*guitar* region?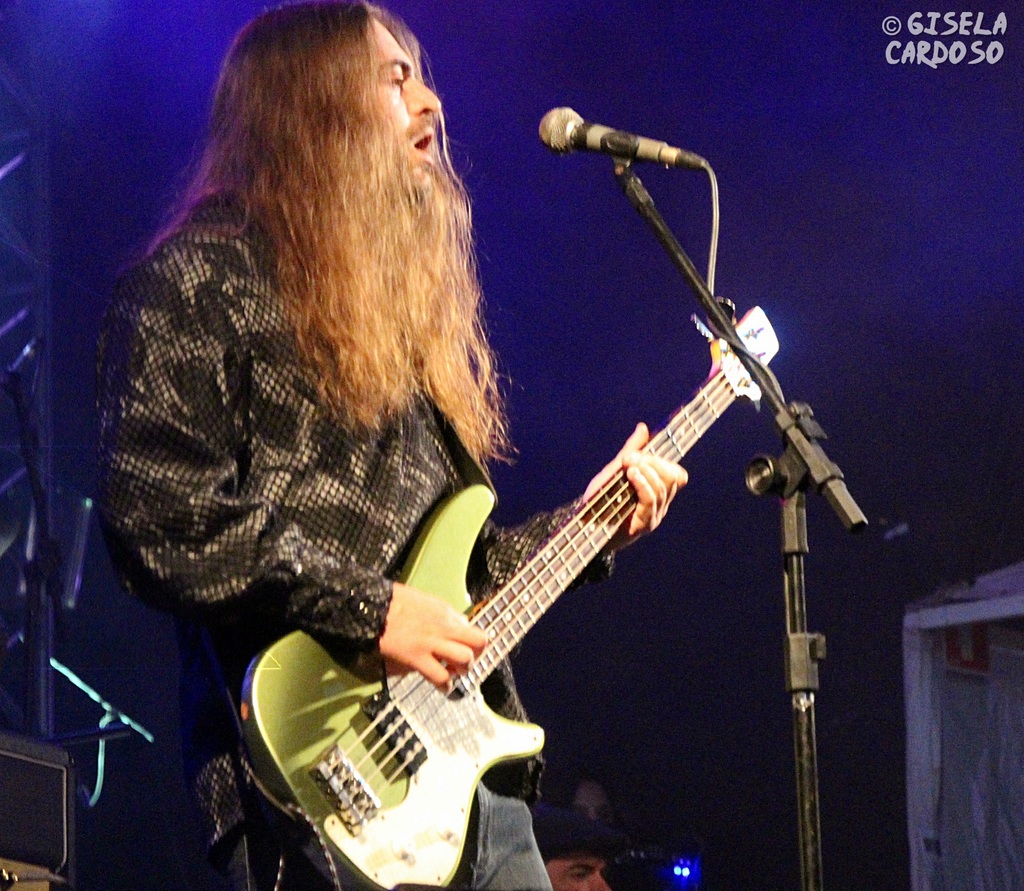
(237, 305, 778, 890)
